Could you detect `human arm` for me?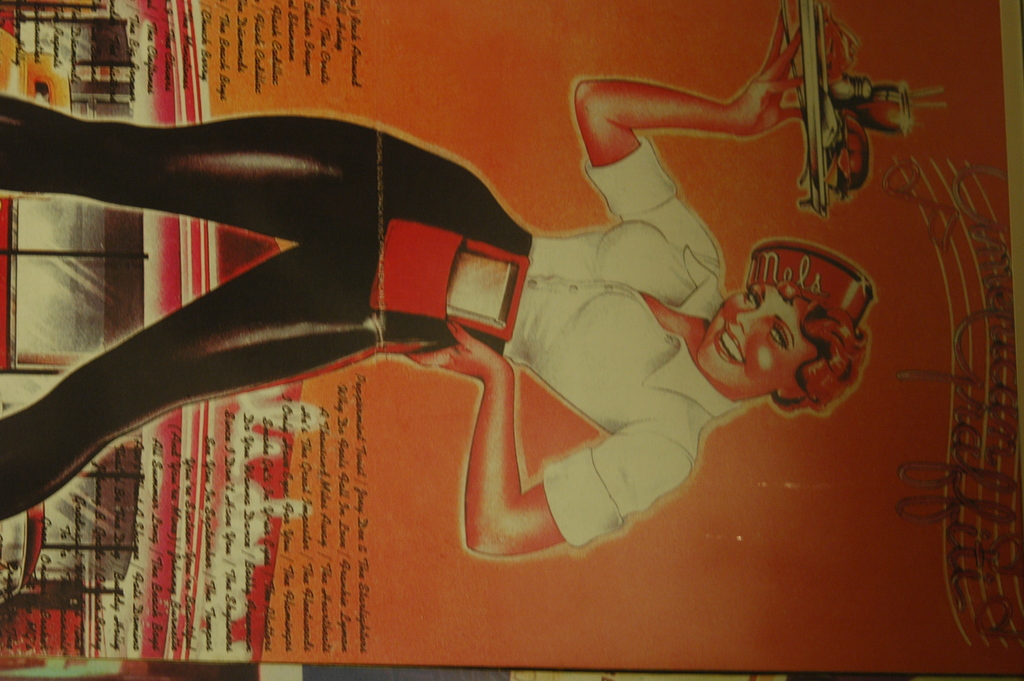
Detection result: locate(551, 54, 829, 204).
